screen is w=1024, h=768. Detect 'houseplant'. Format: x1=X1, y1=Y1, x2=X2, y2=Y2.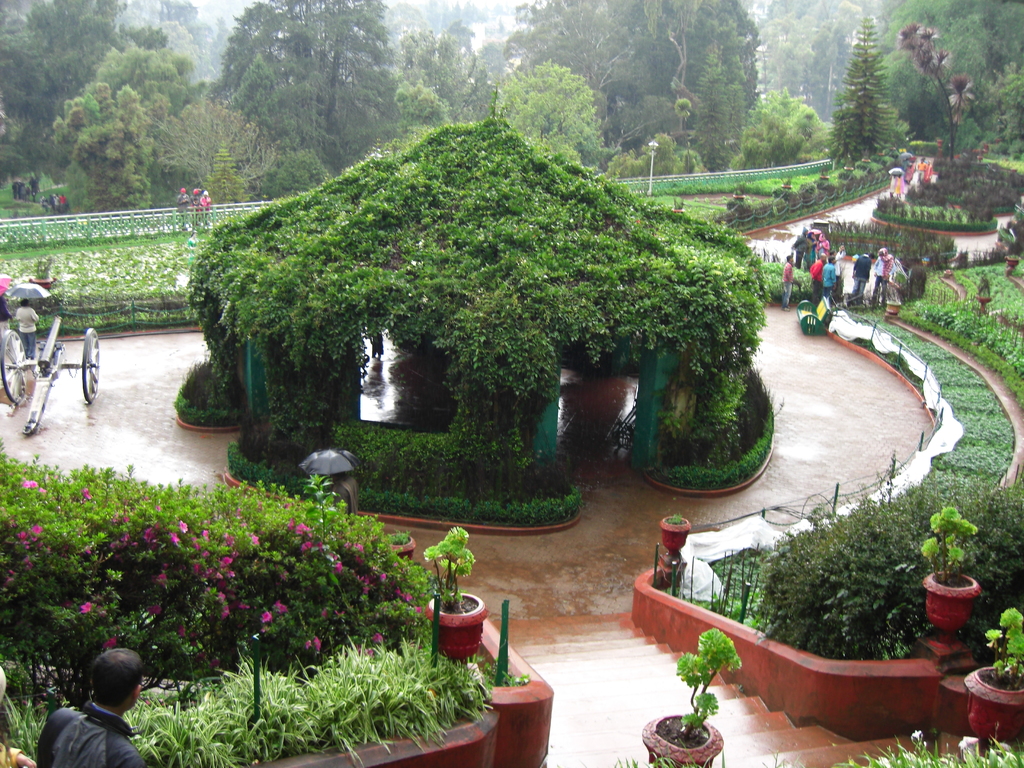
x1=964, y1=611, x2=1023, y2=745.
